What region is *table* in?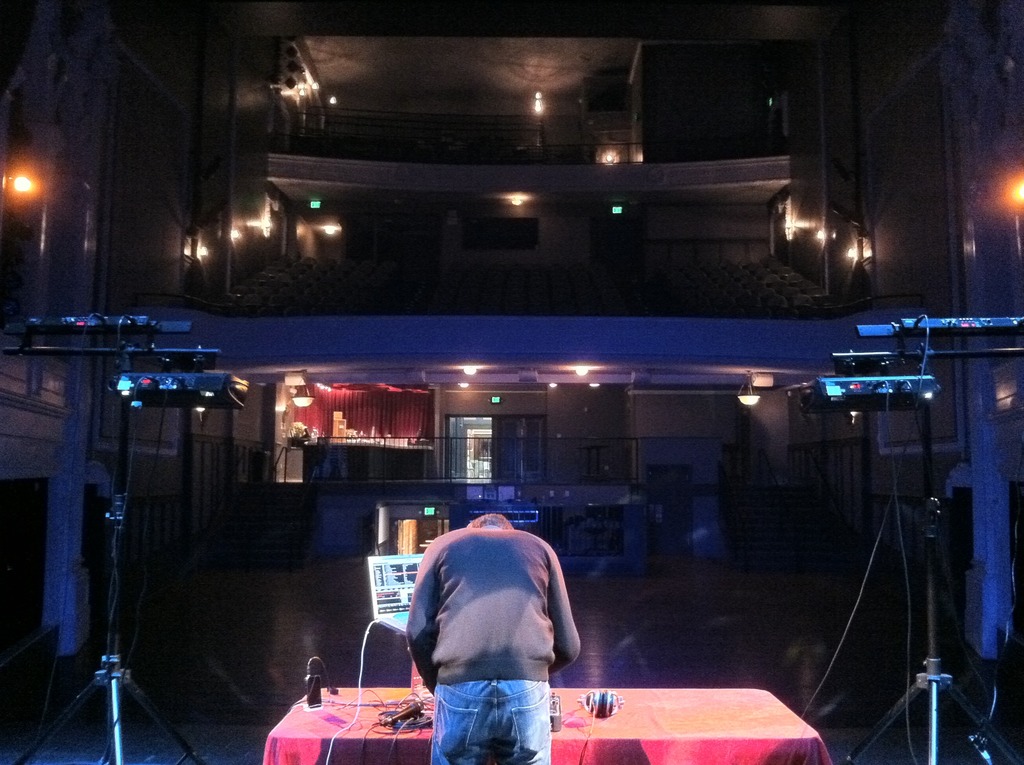
Rect(266, 684, 830, 763).
